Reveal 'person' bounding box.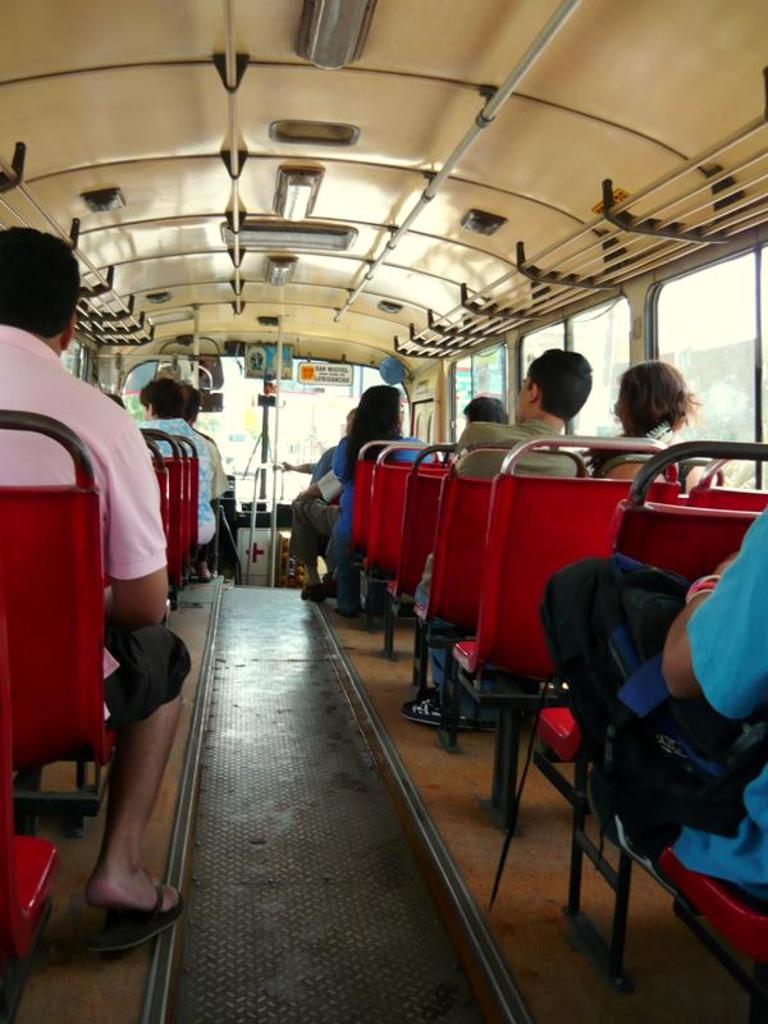
Revealed: x1=137, y1=383, x2=211, y2=576.
